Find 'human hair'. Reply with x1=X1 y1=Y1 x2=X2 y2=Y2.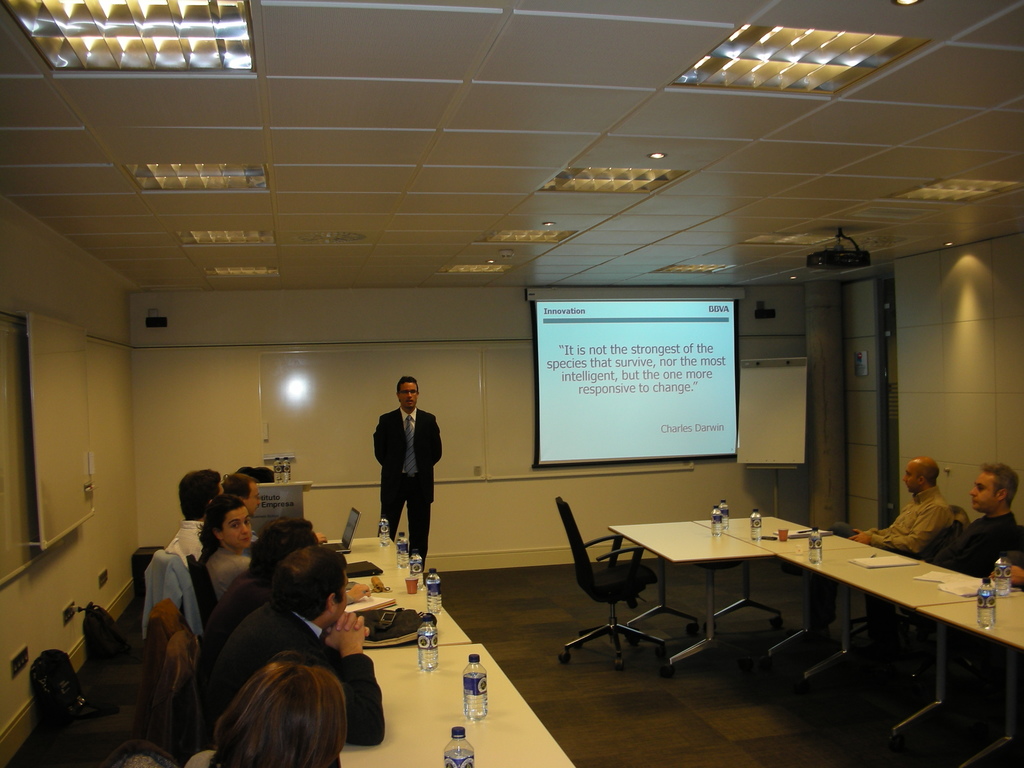
x1=396 y1=376 x2=419 y2=405.
